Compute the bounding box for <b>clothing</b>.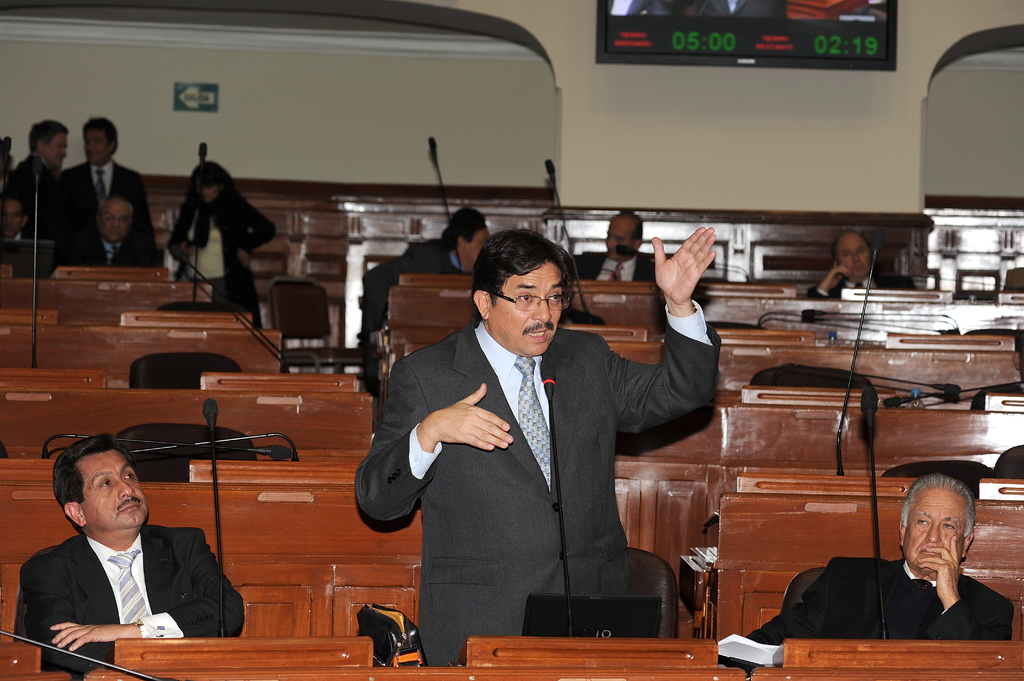
(720, 556, 1015, 673).
